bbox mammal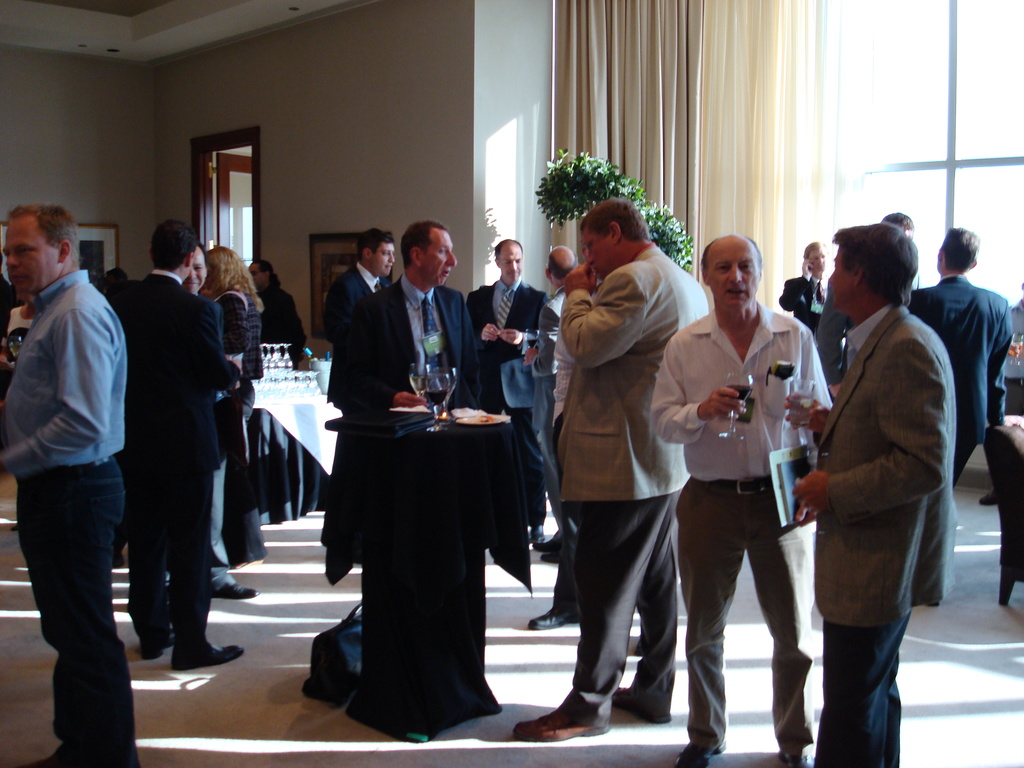
x1=0 y1=202 x2=129 y2=767
